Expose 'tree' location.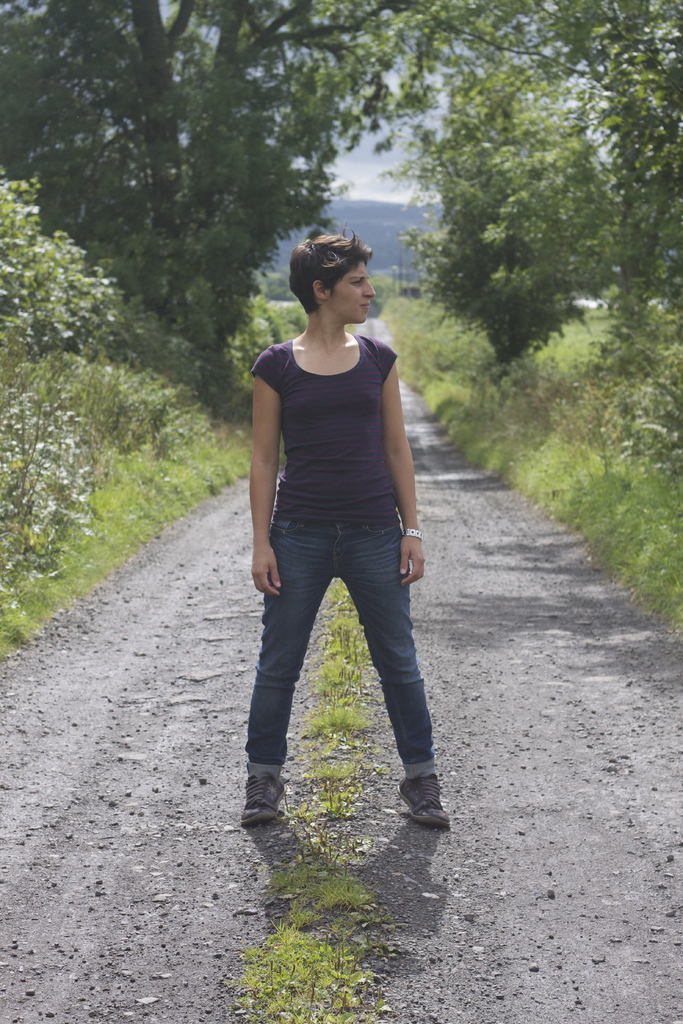
Exposed at [418,0,680,128].
